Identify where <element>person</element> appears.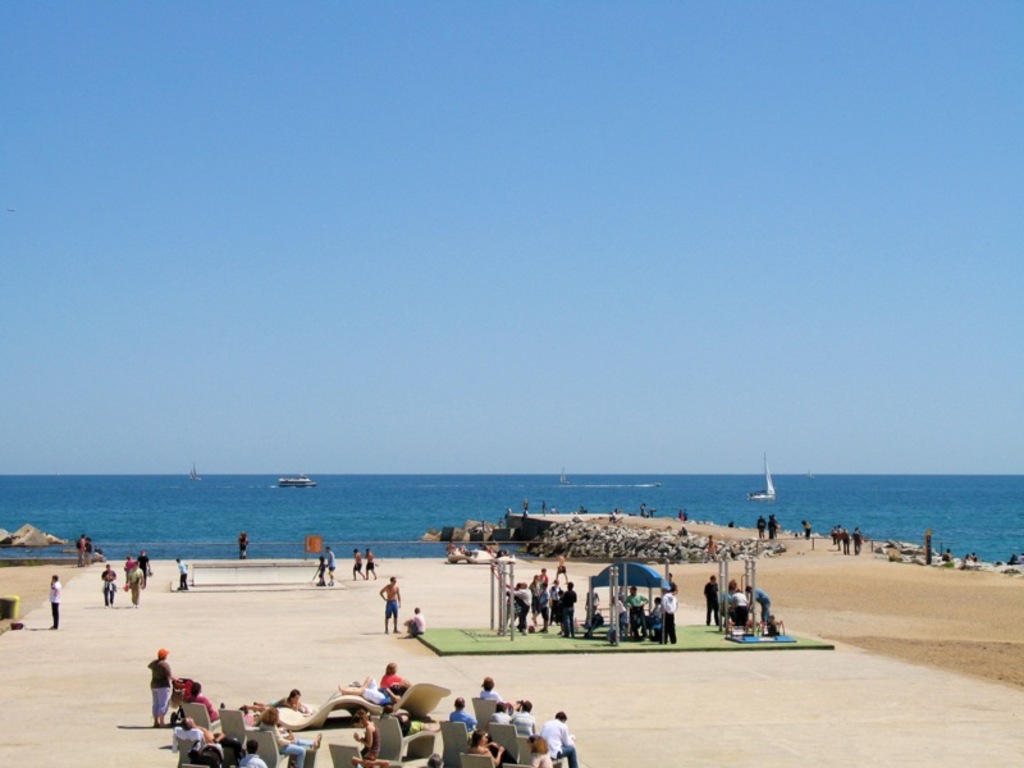
Appears at locate(833, 521, 841, 554).
